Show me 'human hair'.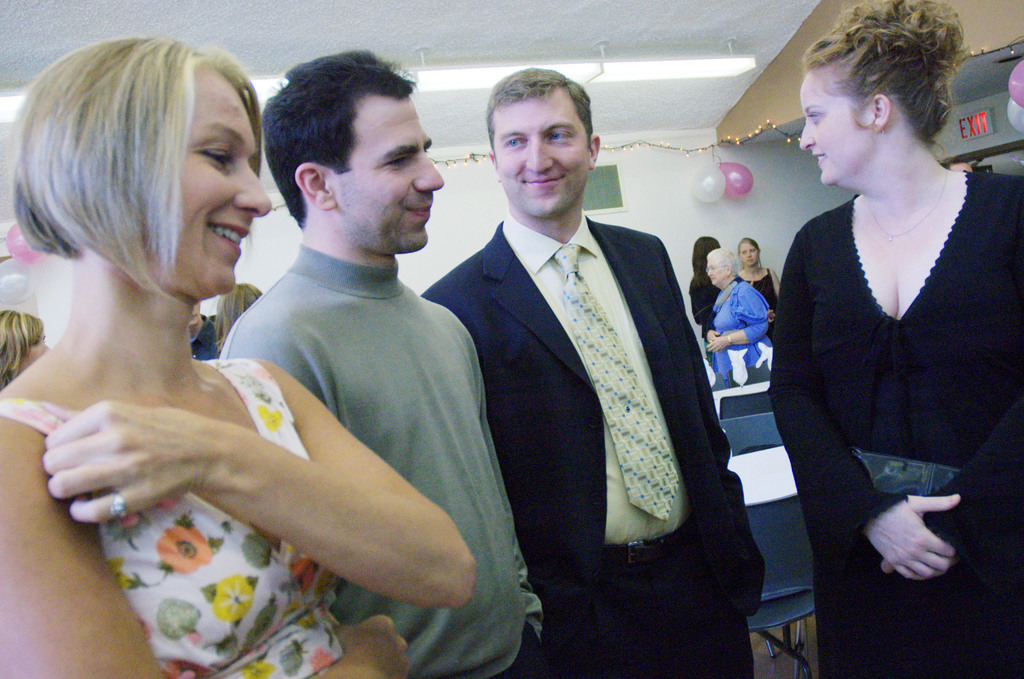
'human hair' is here: <bbox>813, 0, 963, 138</bbox>.
